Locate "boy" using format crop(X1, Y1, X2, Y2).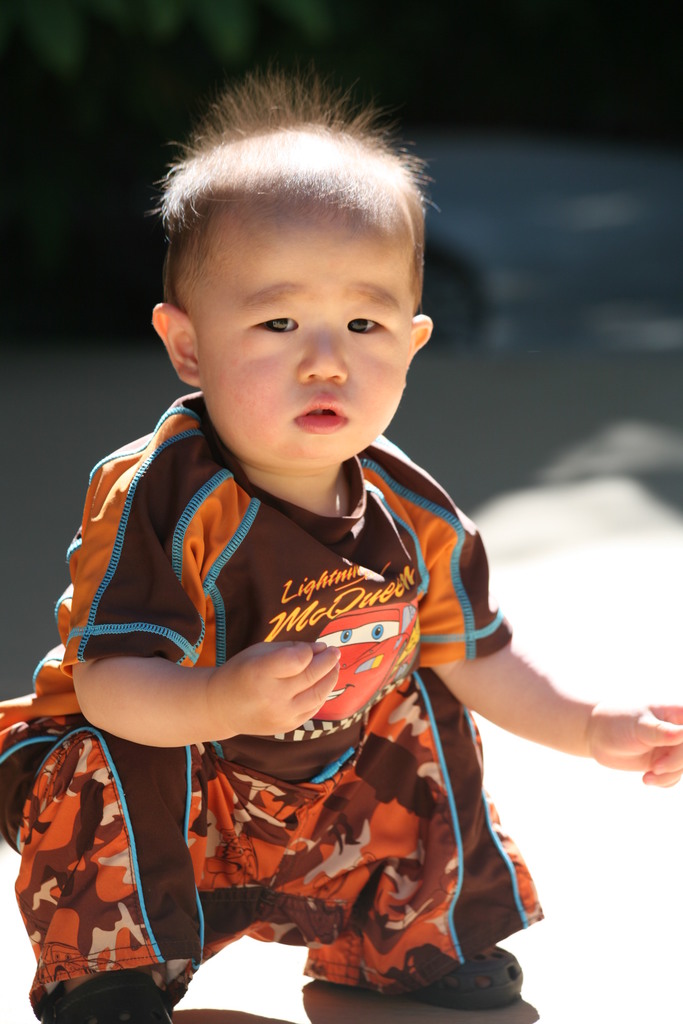
crop(0, 67, 682, 1023).
